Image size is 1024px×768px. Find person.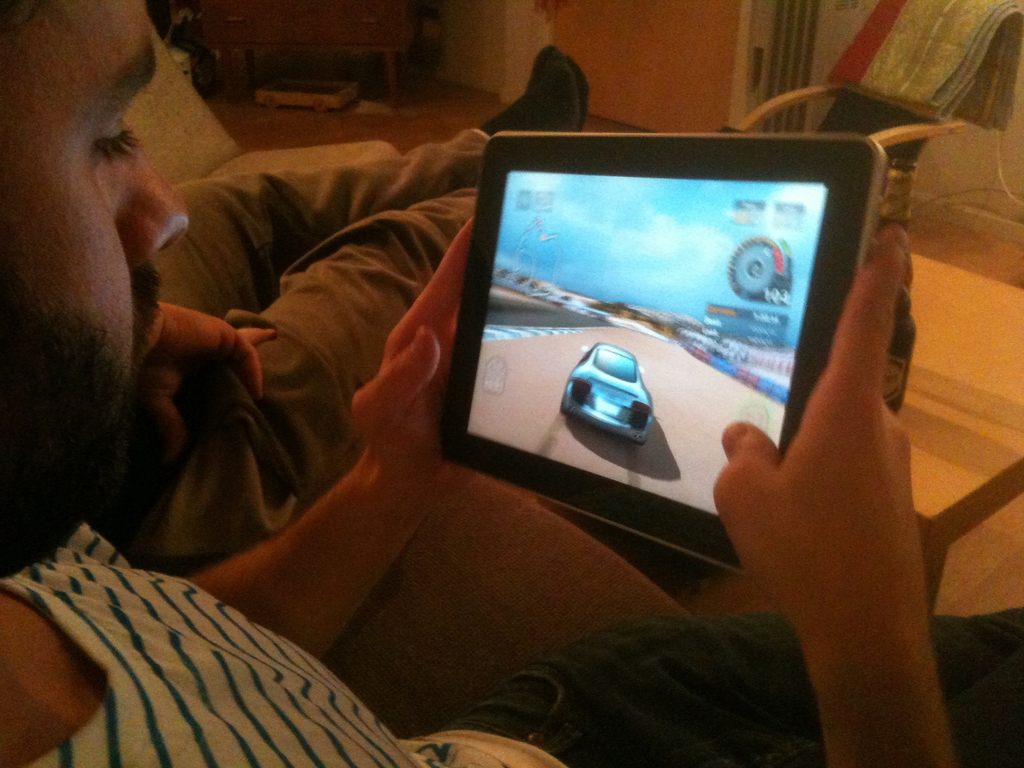
71/44/592/563.
